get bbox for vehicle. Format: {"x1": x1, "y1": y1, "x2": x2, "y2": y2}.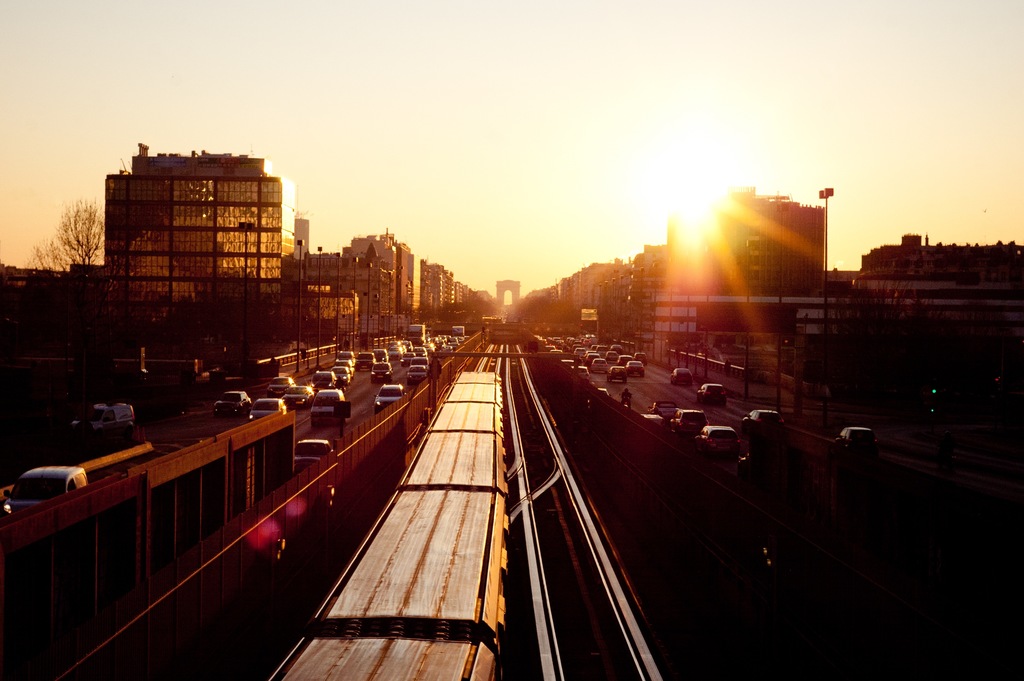
{"x1": 268, "y1": 375, "x2": 292, "y2": 397}.
